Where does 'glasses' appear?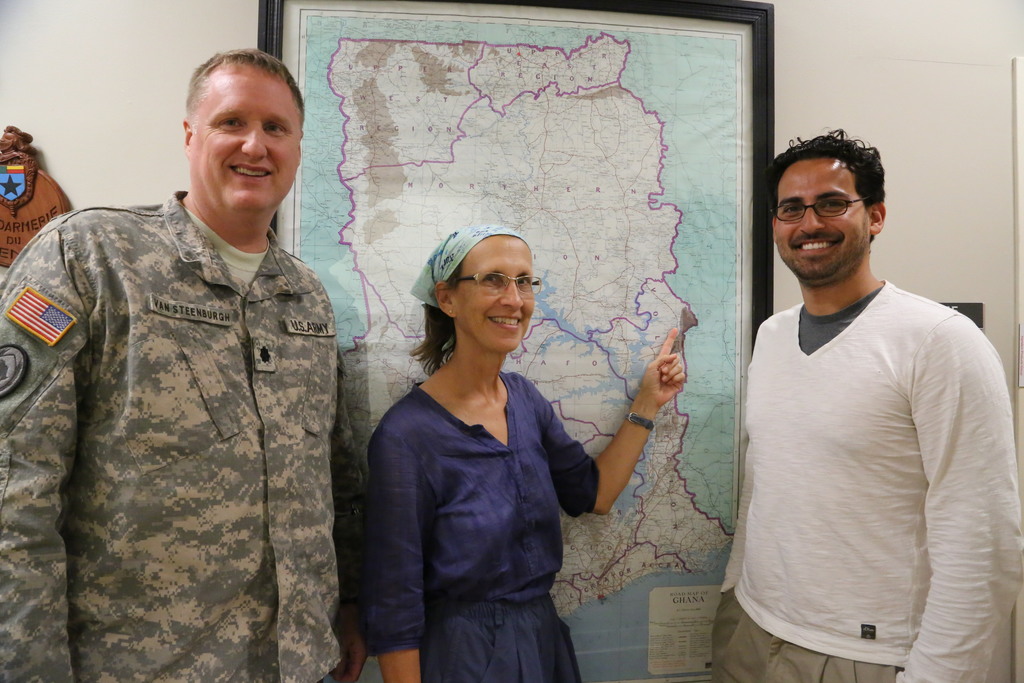
Appears at <bbox>454, 267, 545, 298</bbox>.
